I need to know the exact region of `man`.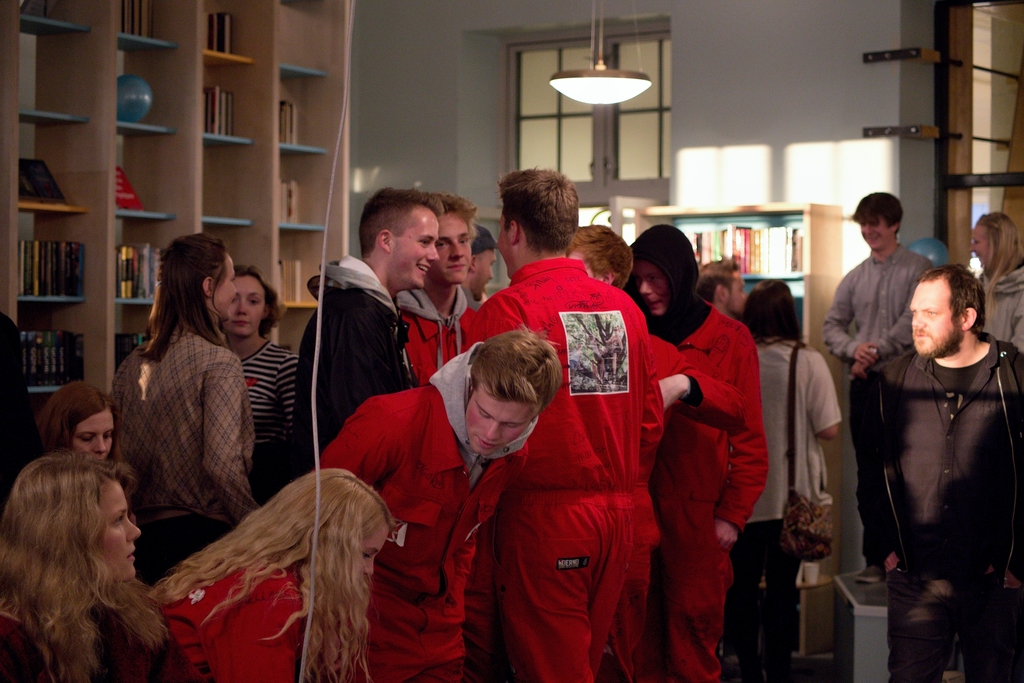
Region: [819,188,935,585].
